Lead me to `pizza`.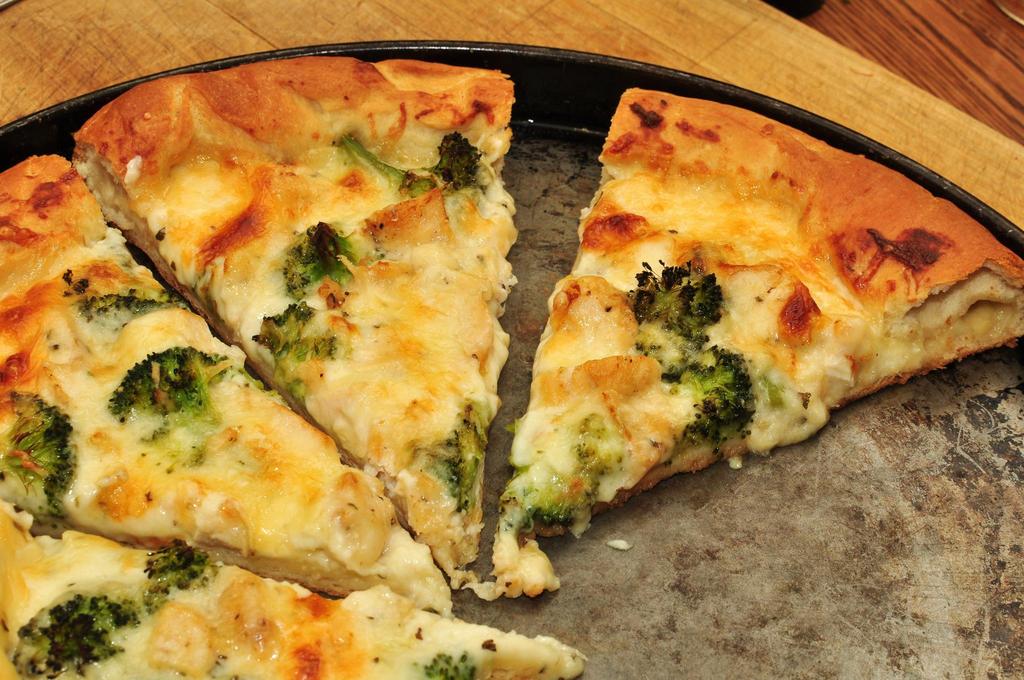
Lead to Rect(491, 111, 1003, 551).
